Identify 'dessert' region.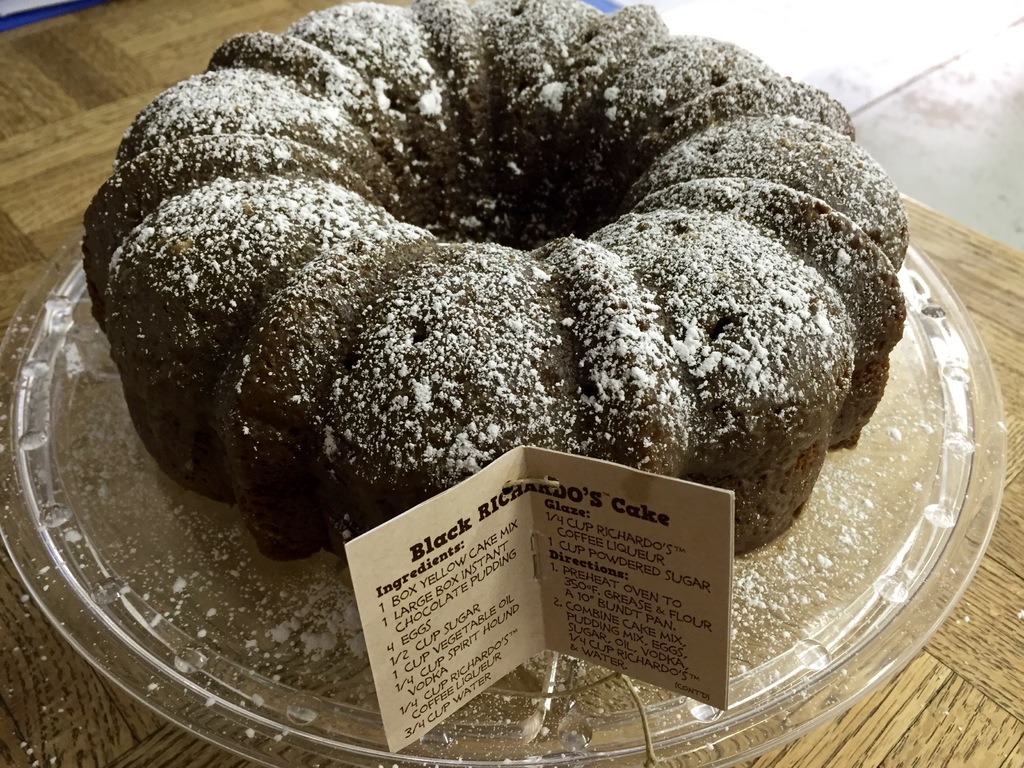
Region: x1=66 y1=150 x2=864 y2=541.
